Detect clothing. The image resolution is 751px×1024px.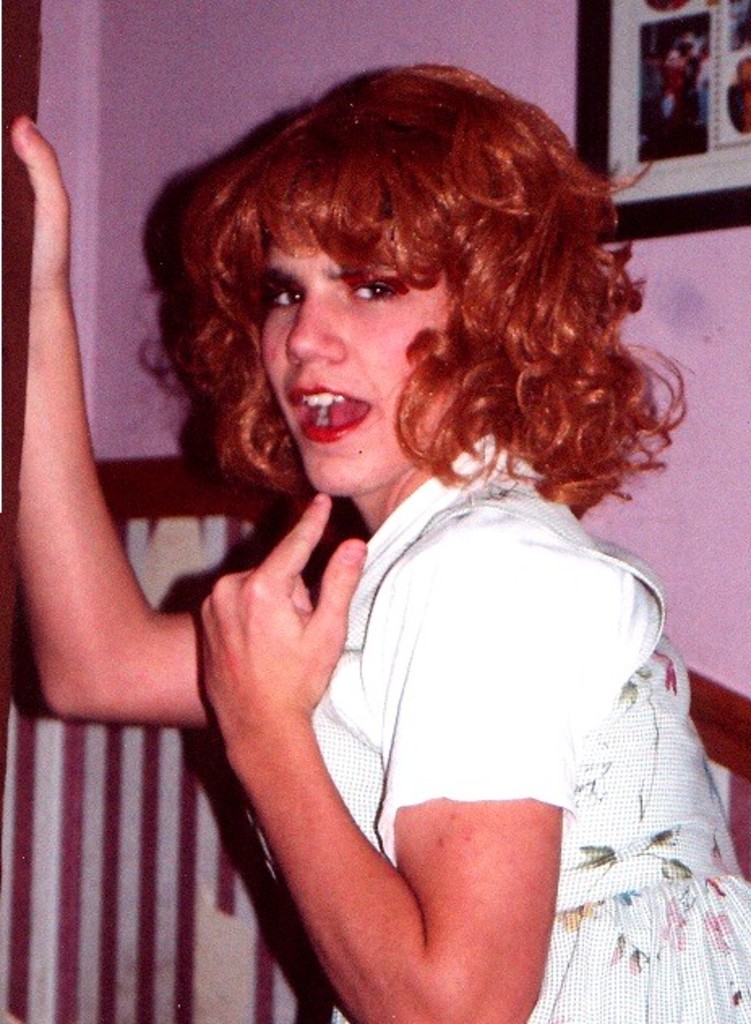
BBox(401, 469, 733, 992).
